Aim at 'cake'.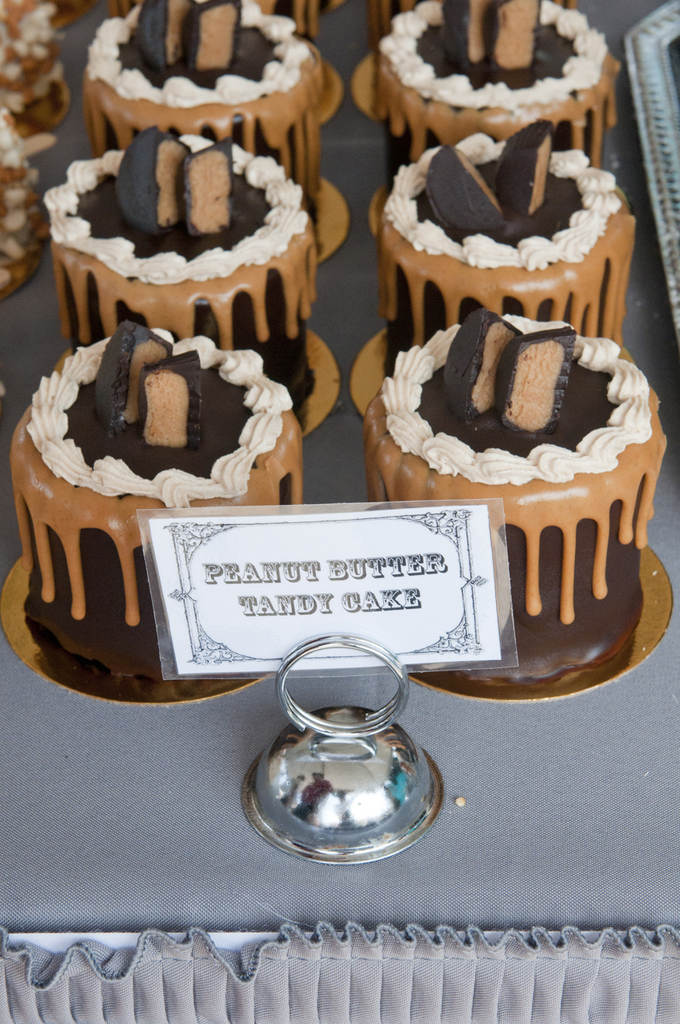
Aimed at rect(84, 0, 327, 200).
